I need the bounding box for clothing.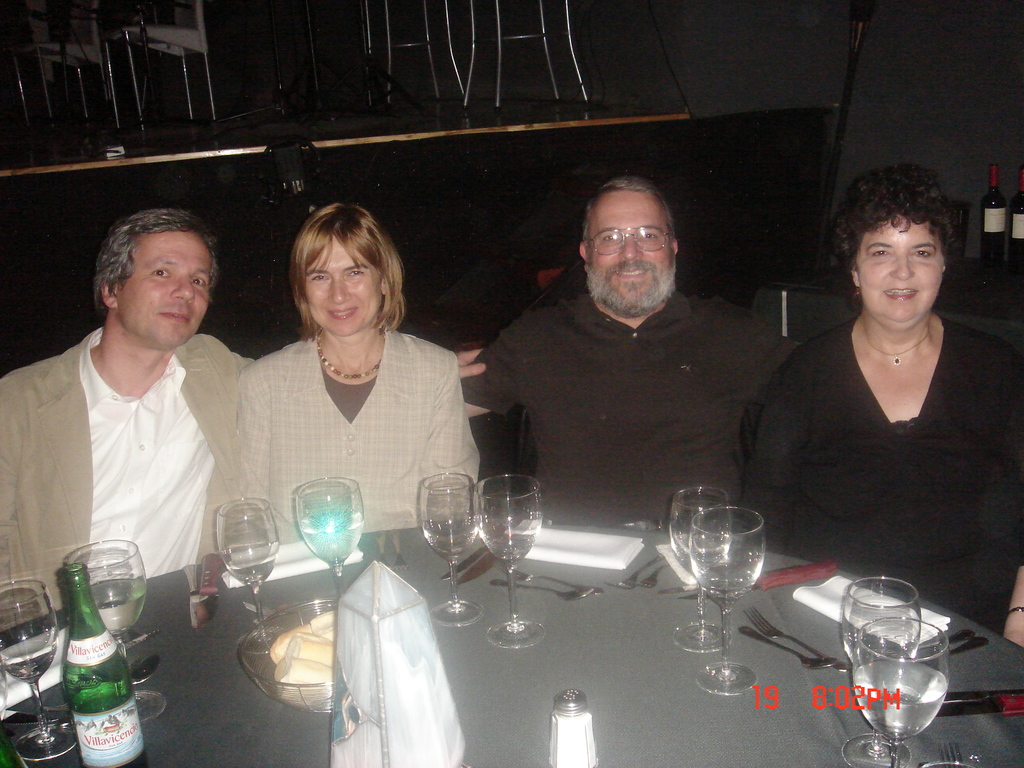
Here it is: (x1=454, y1=292, x2=788, y2=536).
